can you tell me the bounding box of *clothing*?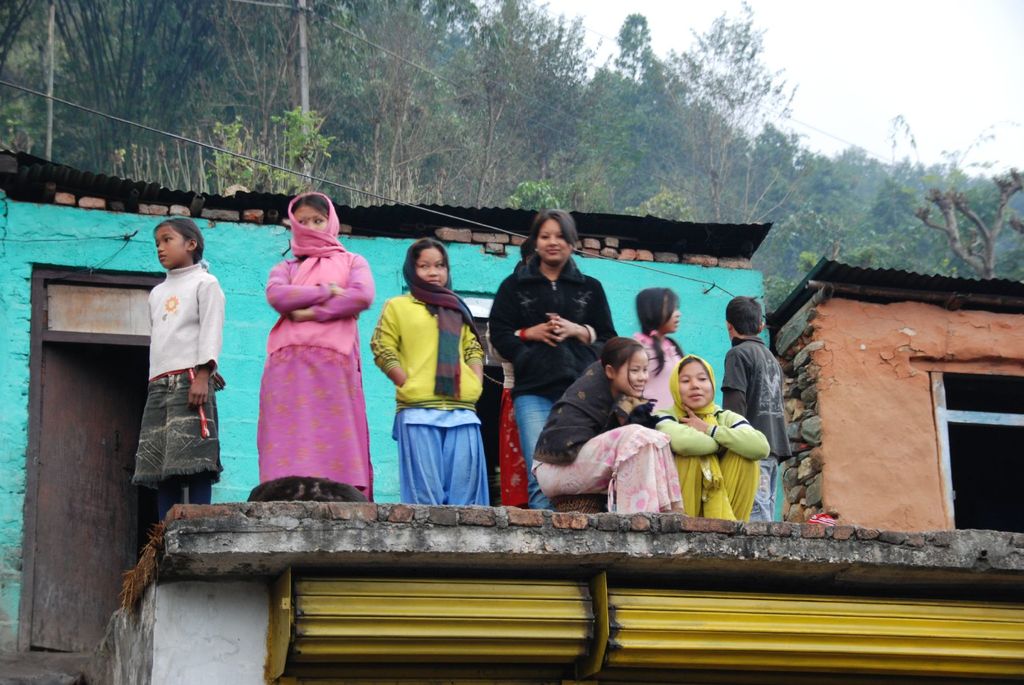
<bbox>652, 361, 775, 523</bbox>.
